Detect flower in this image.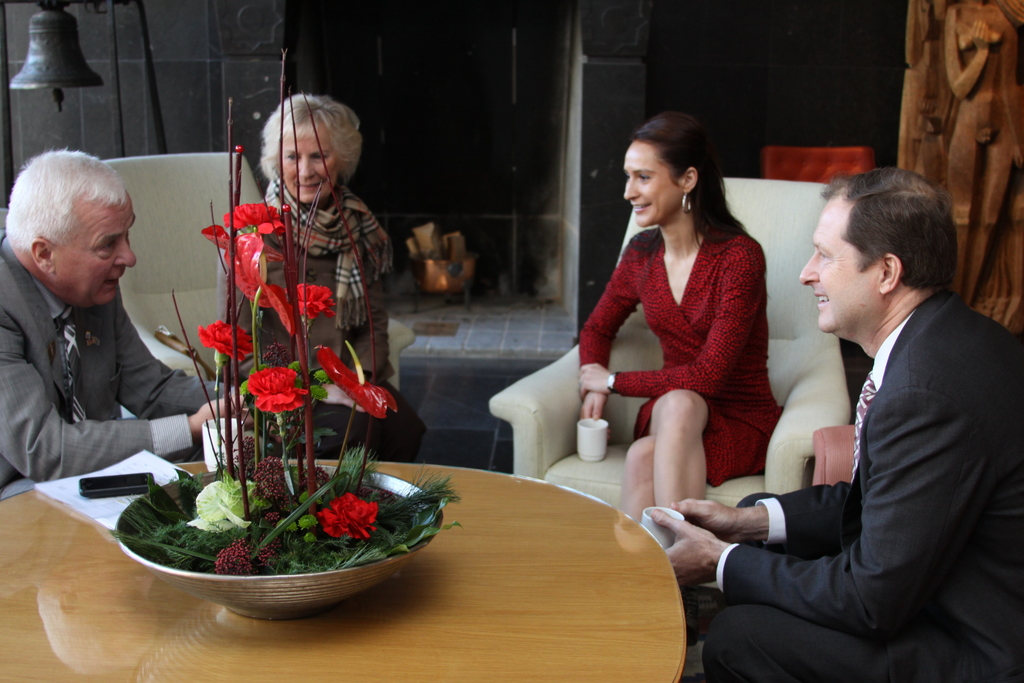
Detection: 291,277,336,313.
